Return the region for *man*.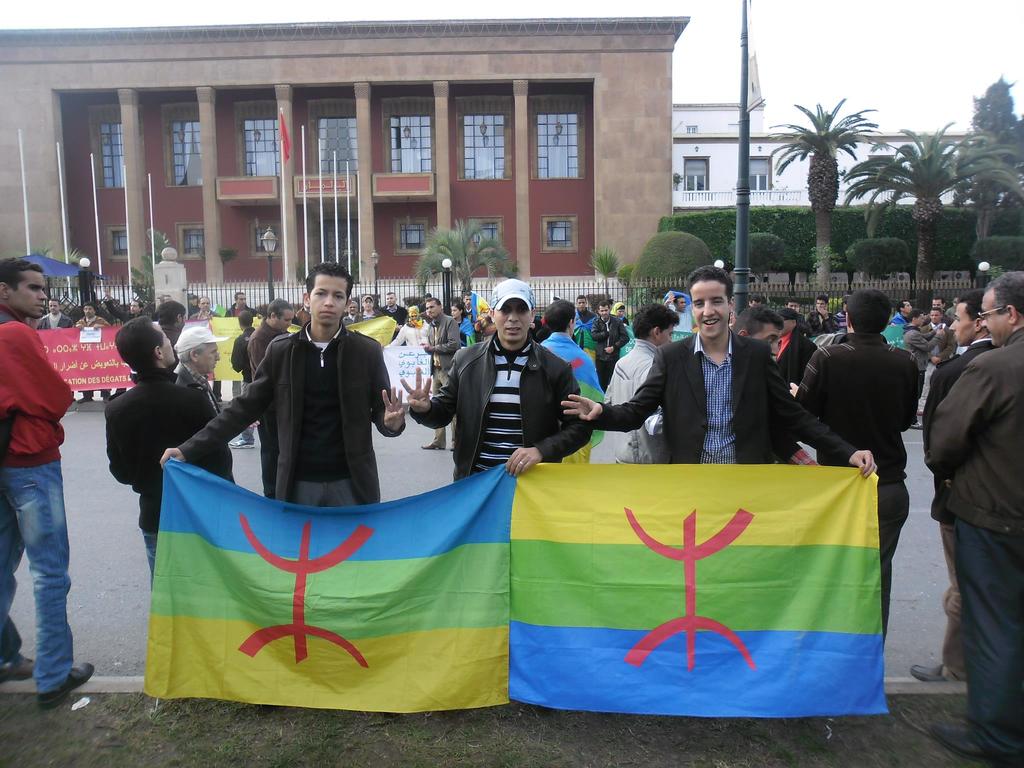
(left=833, top=294, right=847, bottom=331).
